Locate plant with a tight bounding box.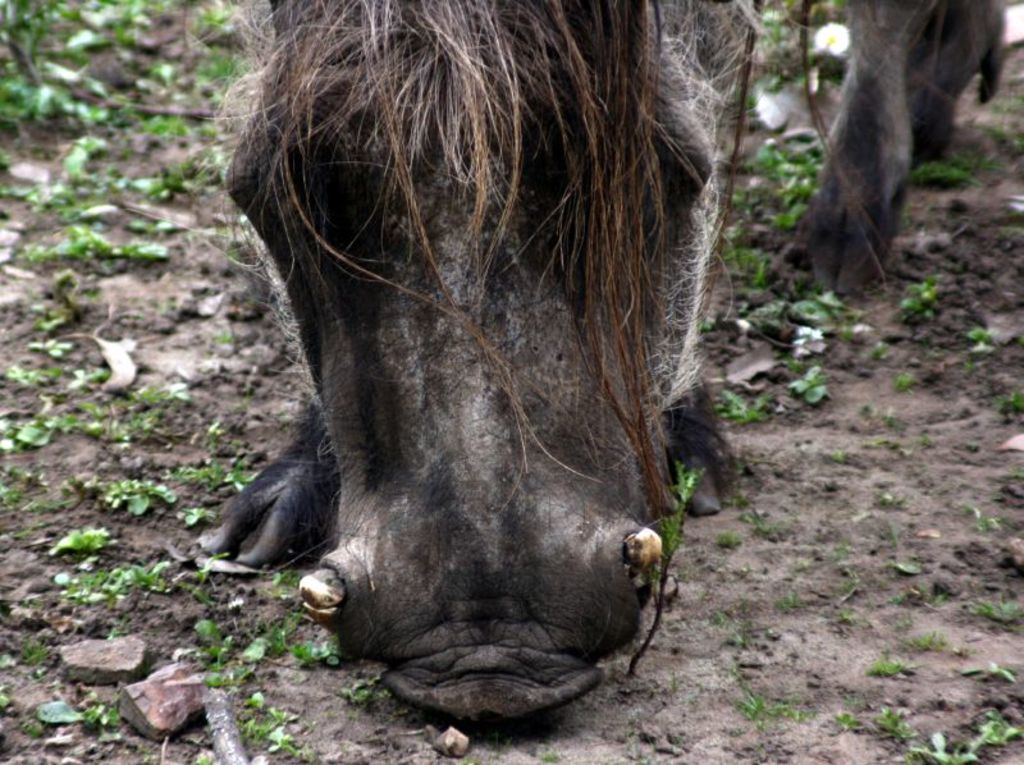
pyautogui.locateOnScreen(81, 0, 179, 67).
